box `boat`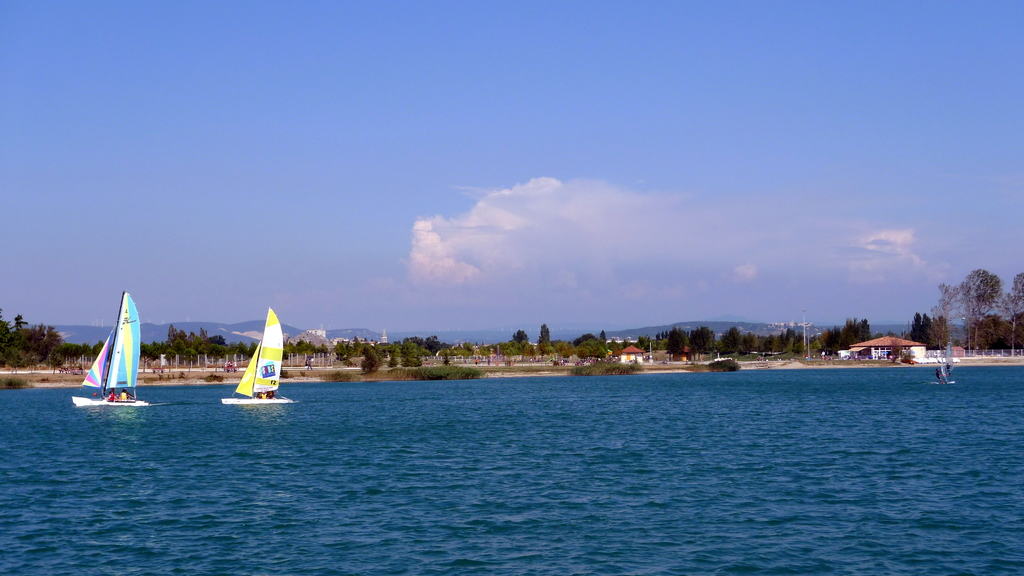
x1=70 y1=296 x2=149 y2=410
